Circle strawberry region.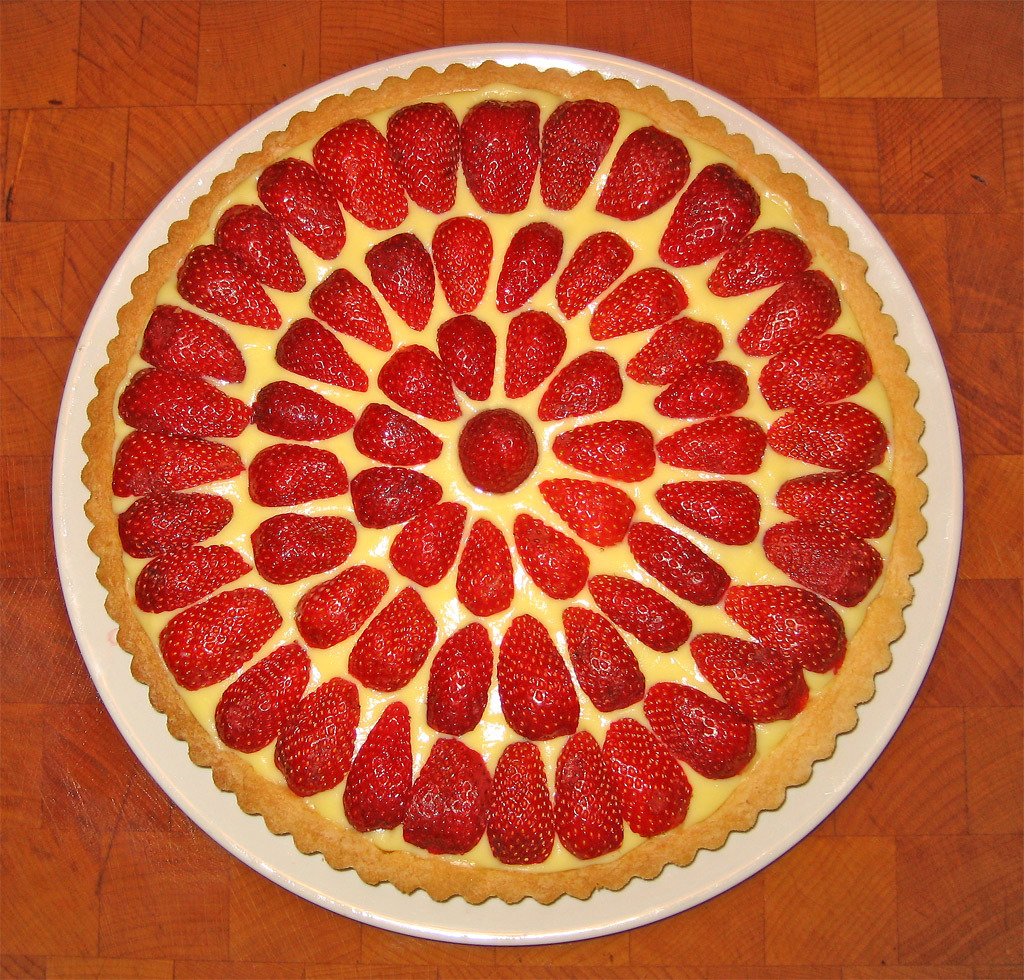
Region: <region>344, 705, 412, 828</region>.
